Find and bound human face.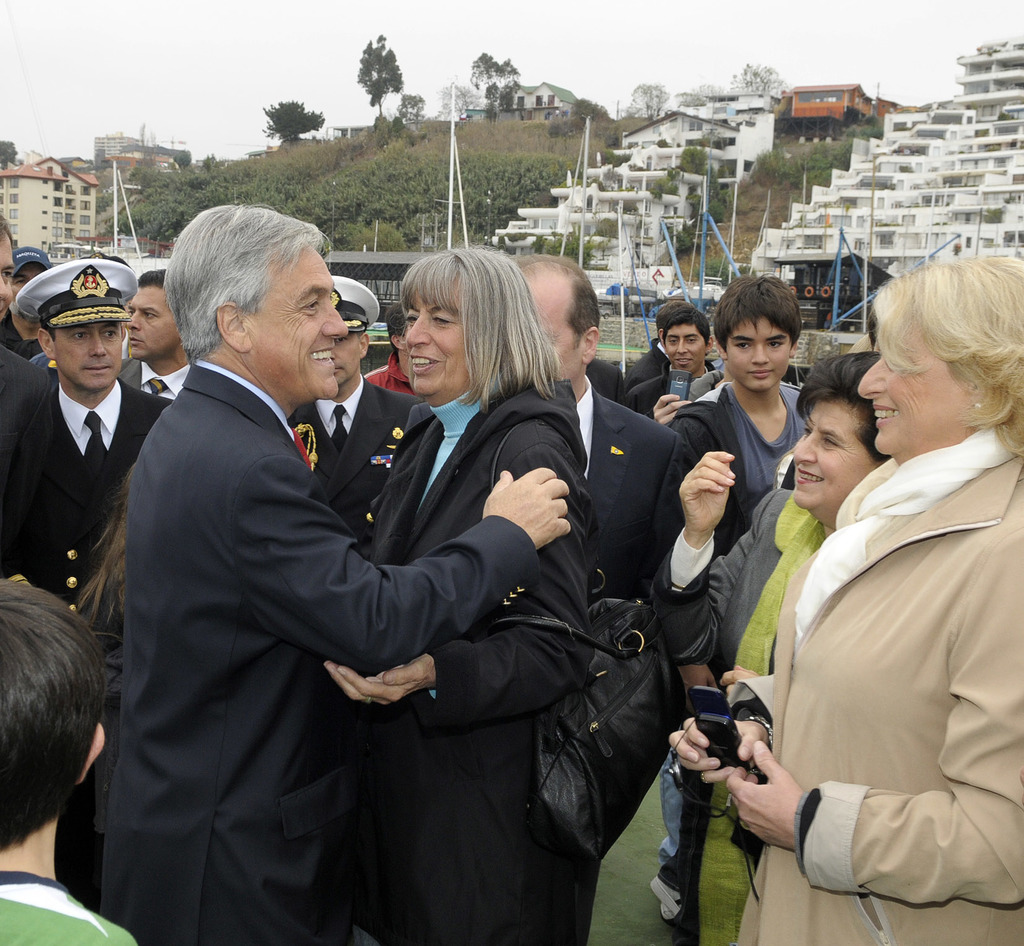
Bound: bbox=(791, 397, 878, 513).
